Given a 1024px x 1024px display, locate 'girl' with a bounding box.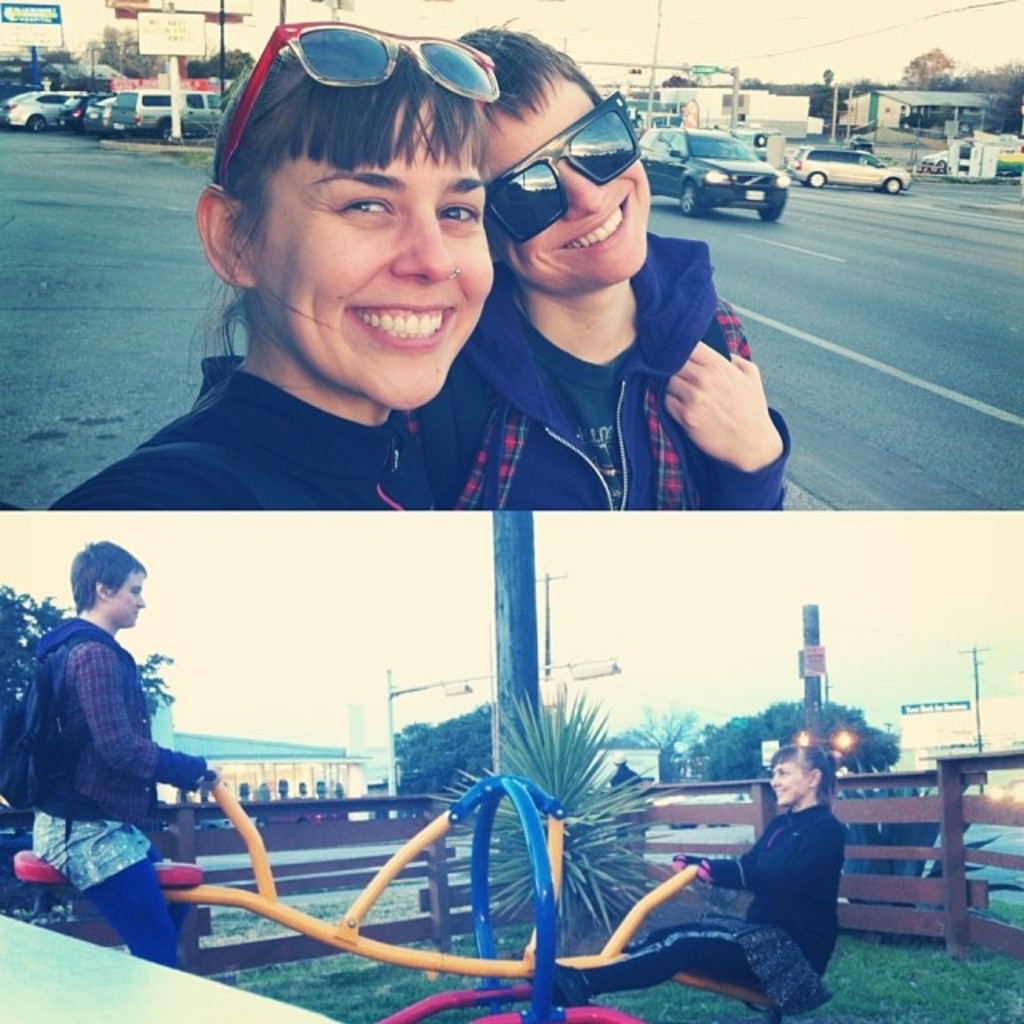
Located: 454/22/795/512.
